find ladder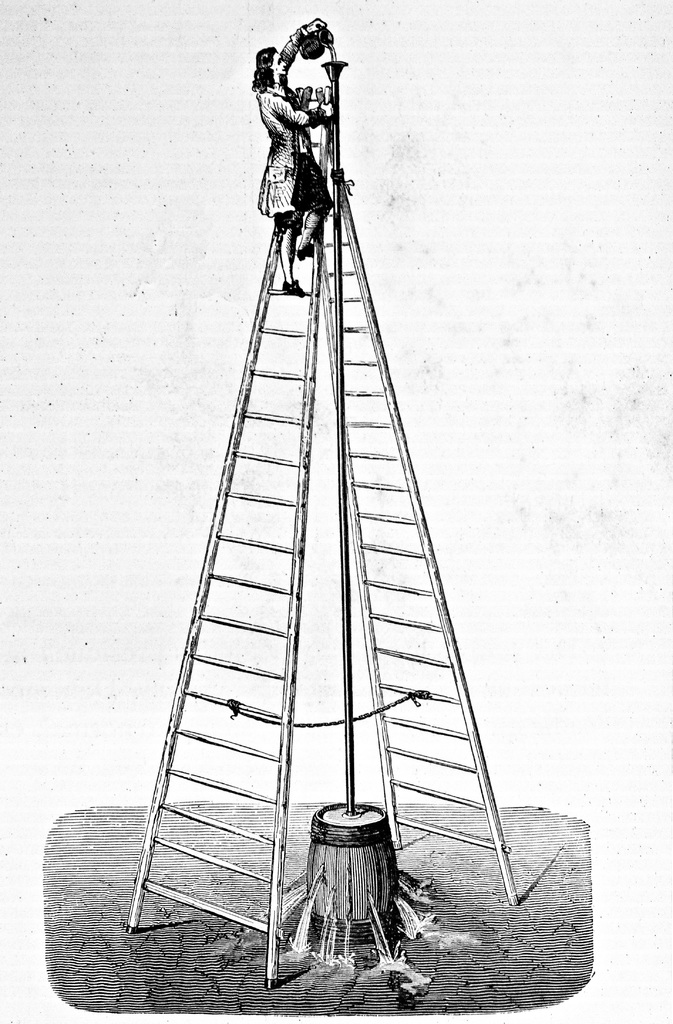
[x1=122, y1=86, x2=527, y2=991]
